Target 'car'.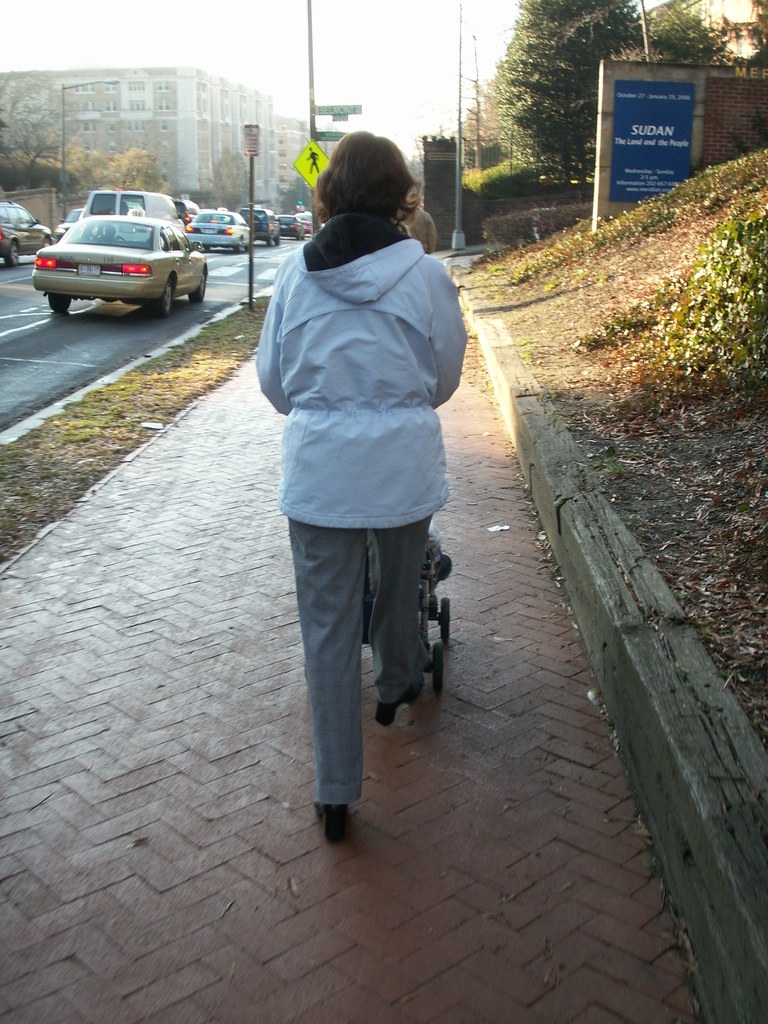
Target region: detection(30, 221, 191, 305).
